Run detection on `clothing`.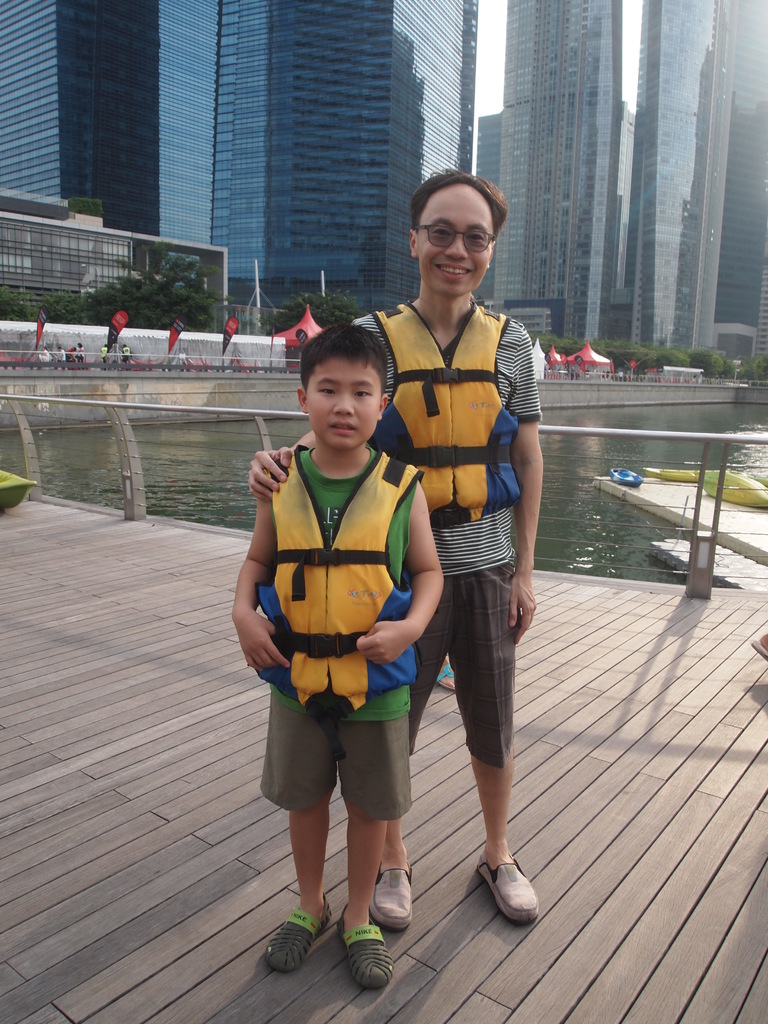
Result: (121,343,130,364).
